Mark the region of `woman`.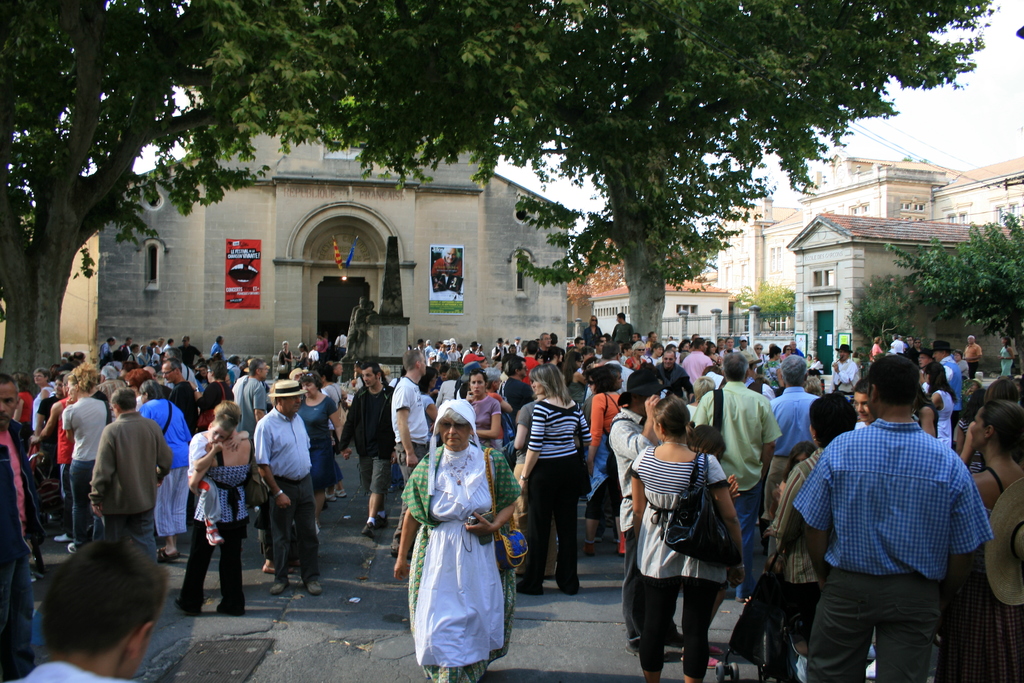
Region: select_region(188, 361, 234, 431).
